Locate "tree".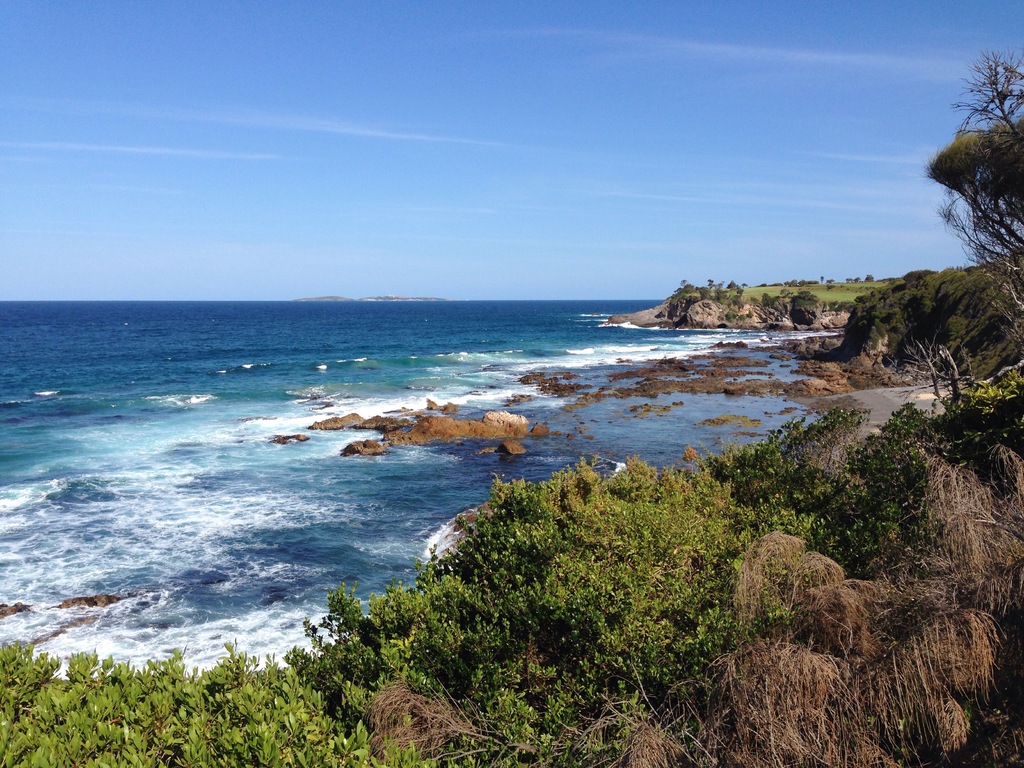
Bounding box: Rect(821, 275, 825, 284).
